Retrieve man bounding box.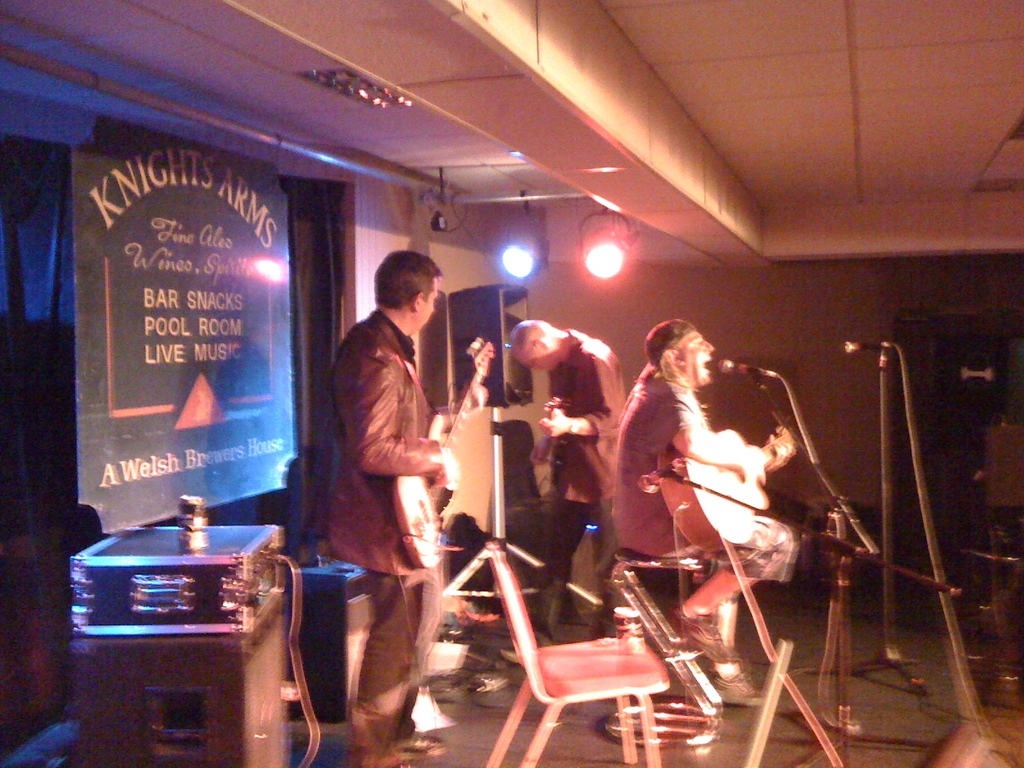
Bounding box: l=610, t=316, r=807, b=704.
